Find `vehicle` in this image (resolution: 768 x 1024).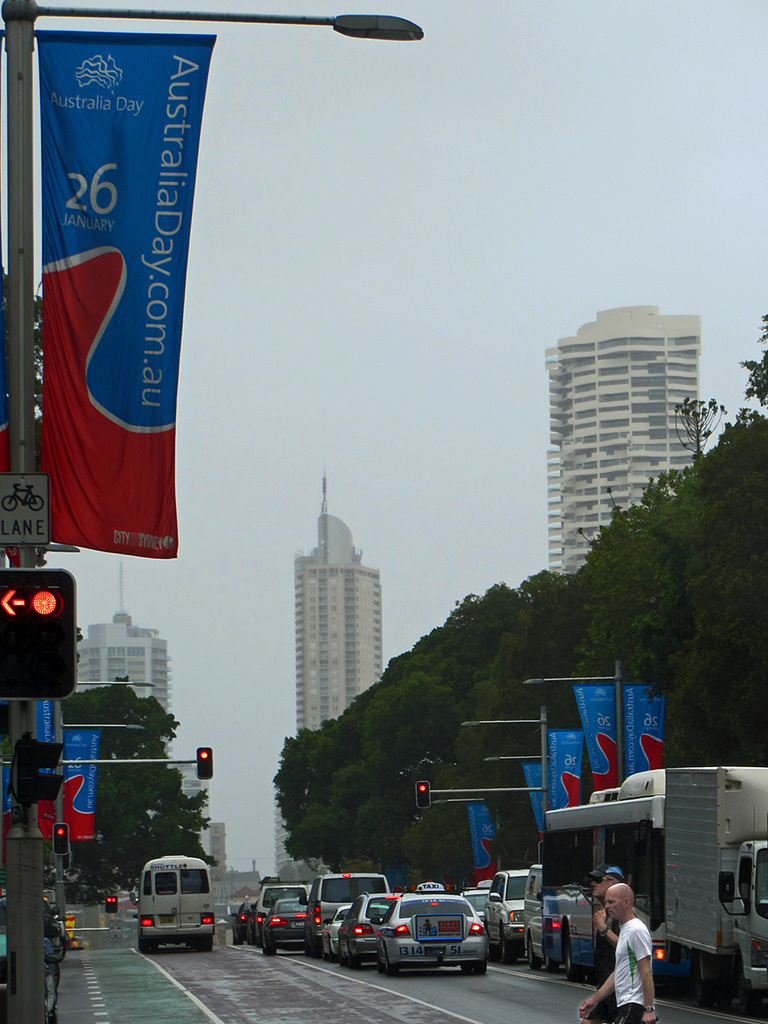
225:905:268:945.
